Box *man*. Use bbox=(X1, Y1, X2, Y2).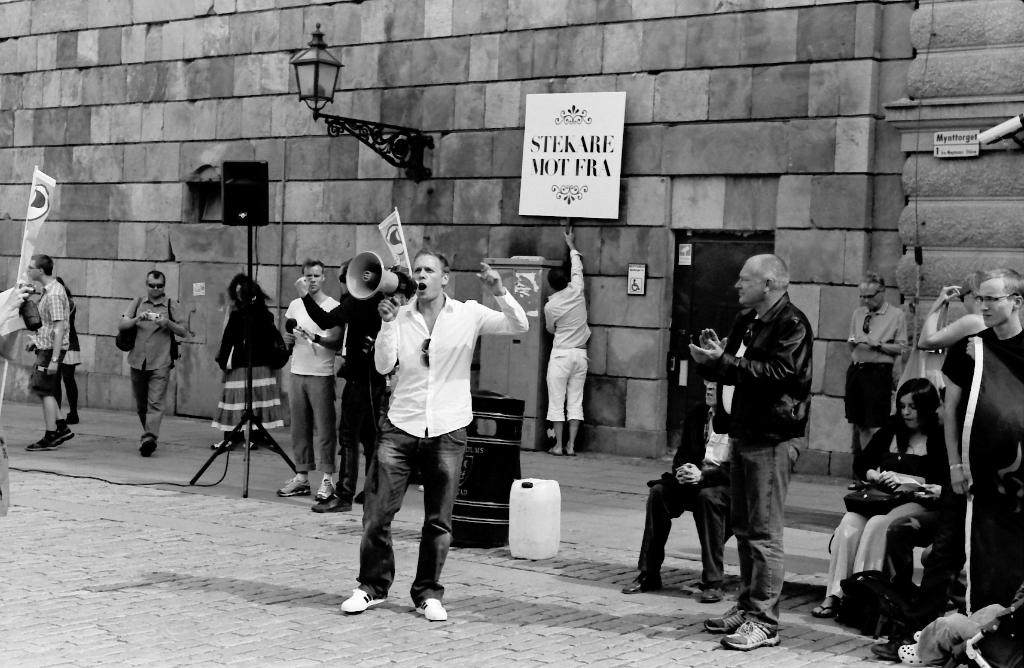
bbox=(336, 247, 527, 627).
